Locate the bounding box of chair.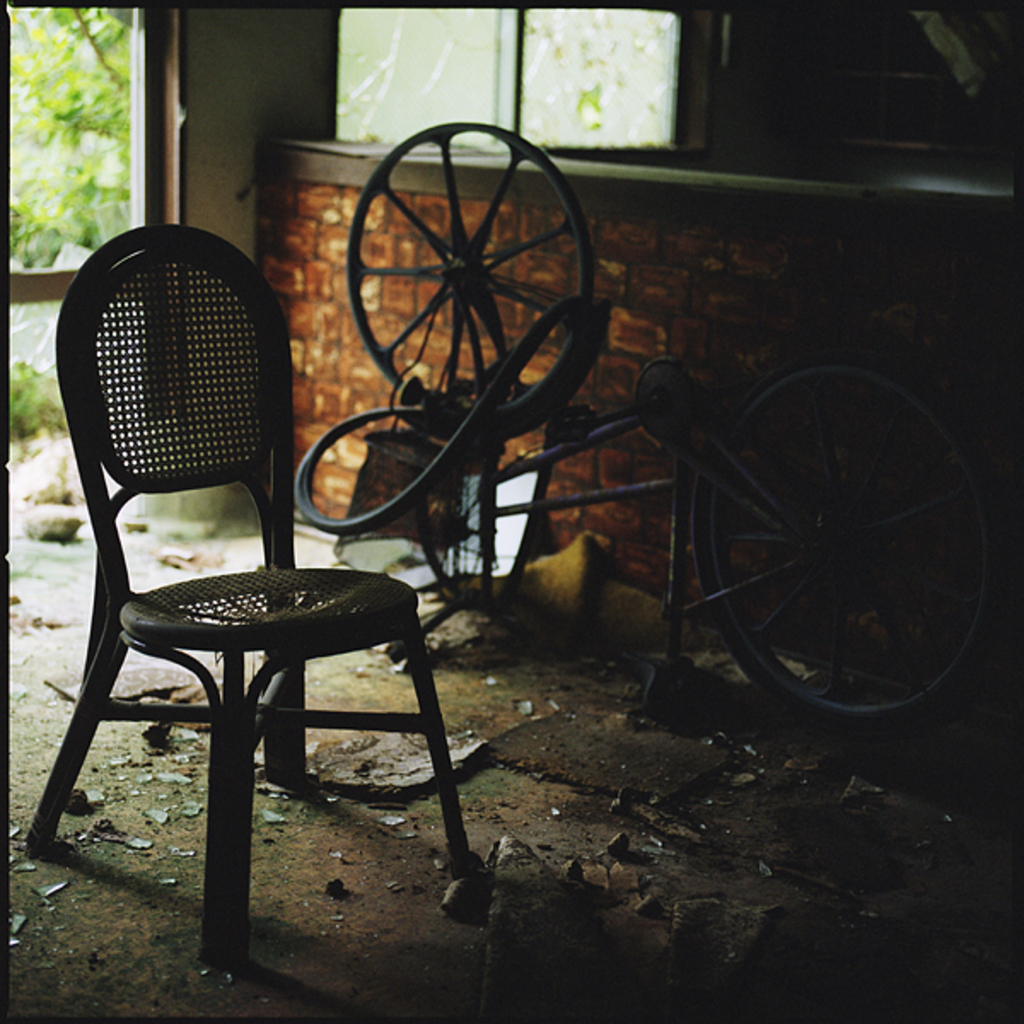
Bounding box: 26:224:463:961.
